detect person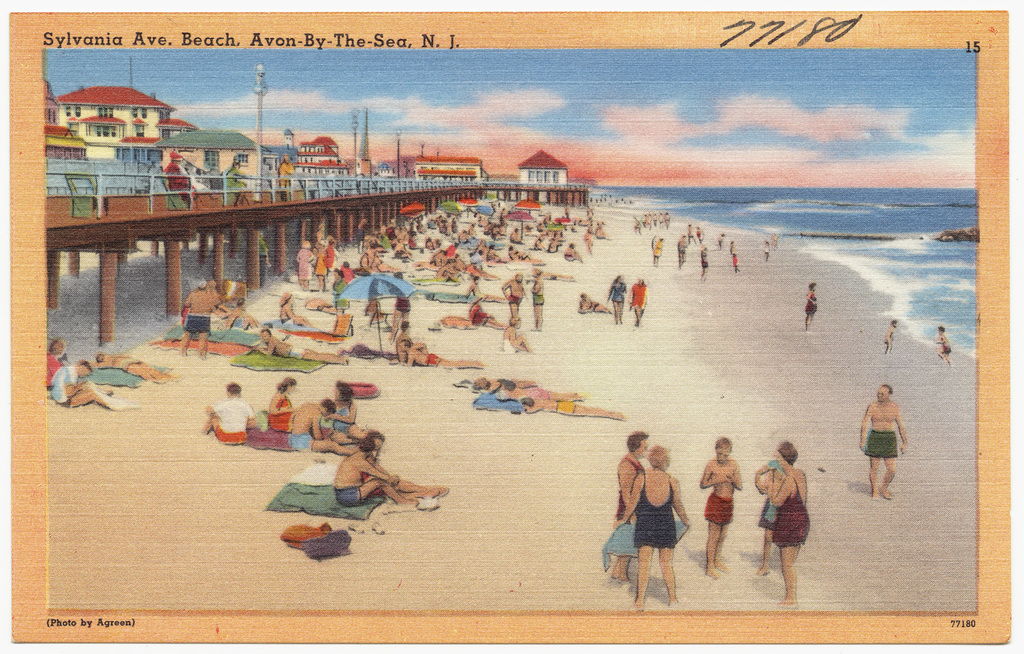
region(502, 319, 532, 354)
